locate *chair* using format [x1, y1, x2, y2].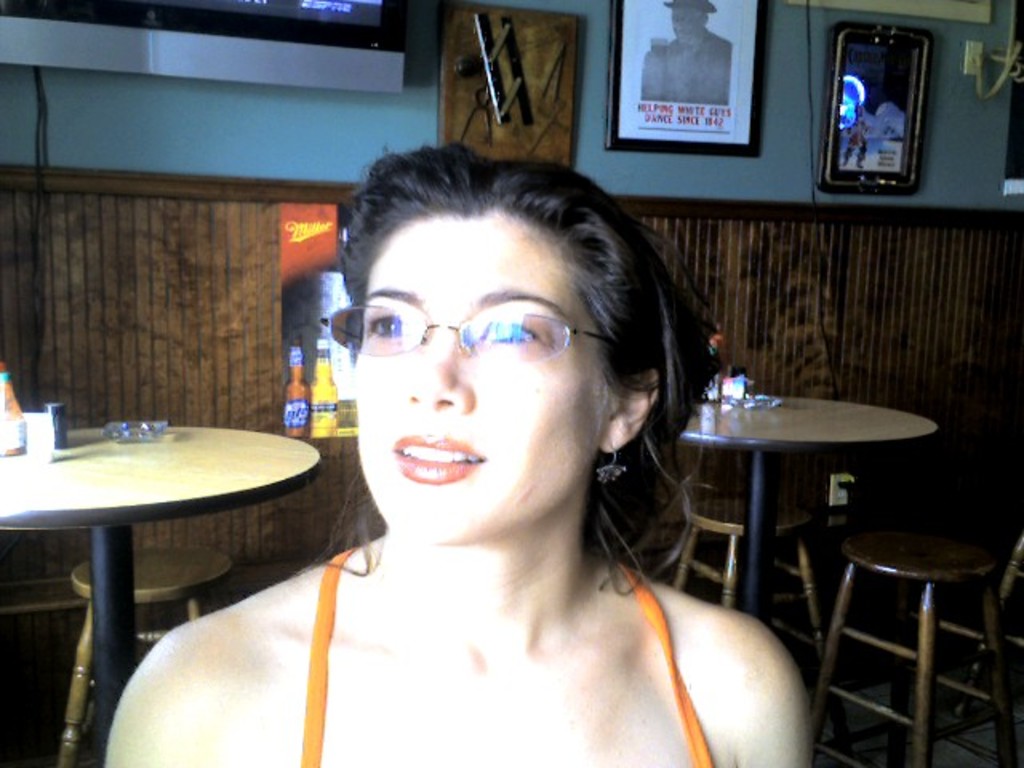
[787, 454, 1023, 757].
